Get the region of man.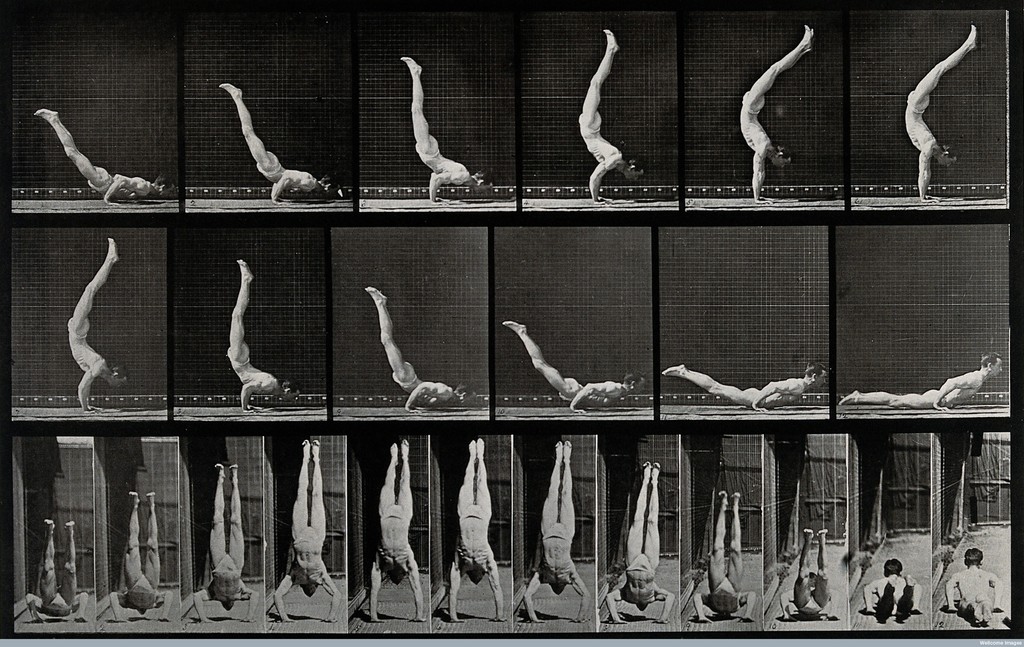
64 238 127 413.
